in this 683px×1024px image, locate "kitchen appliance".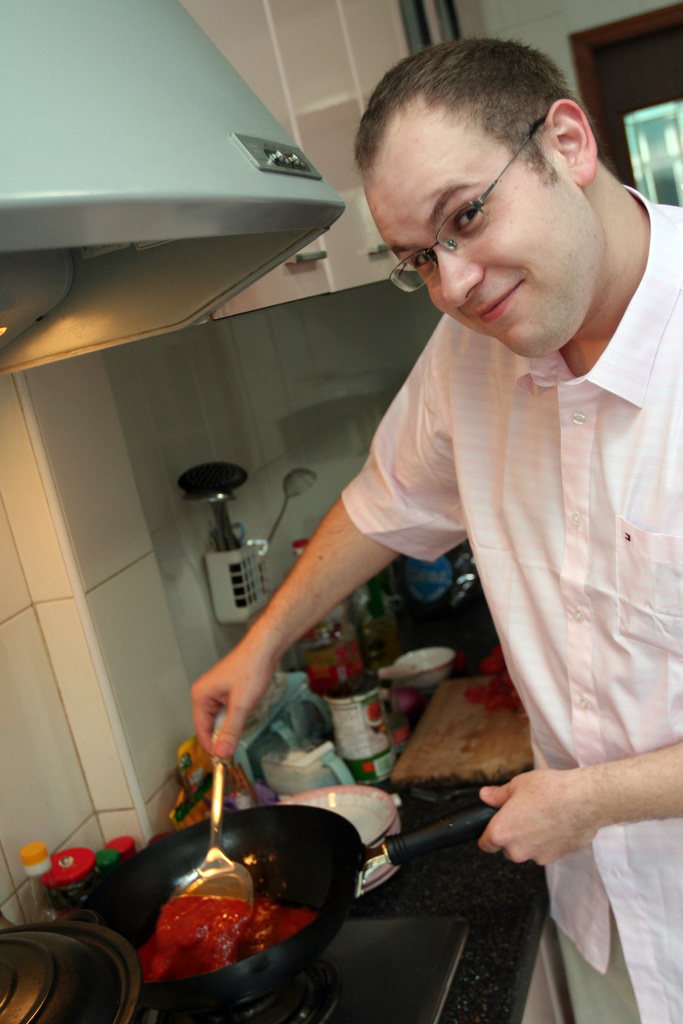
Bounding box: box=[286, 718, 343, 795].
